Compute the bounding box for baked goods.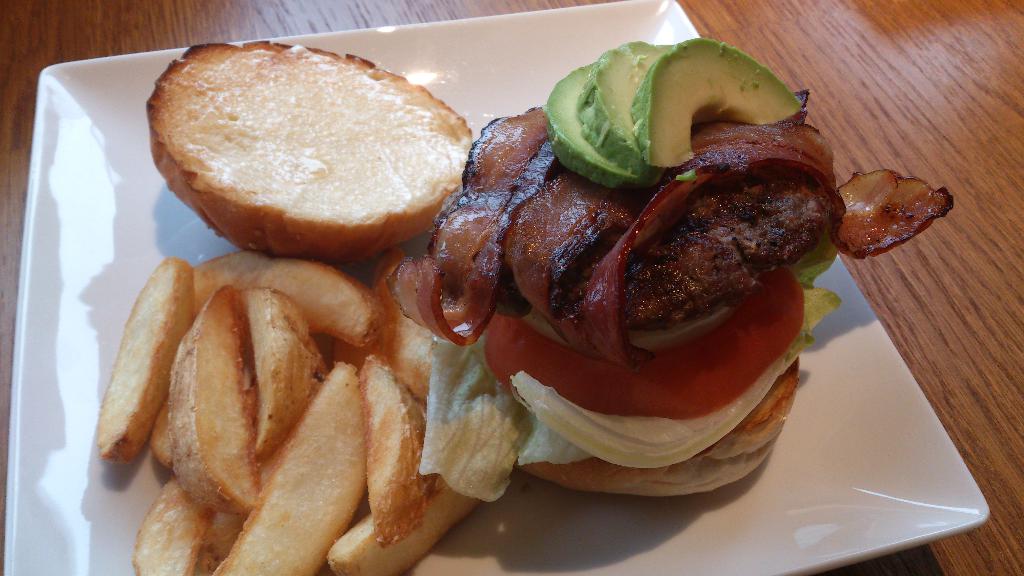
(372, 31, 957, 499).
